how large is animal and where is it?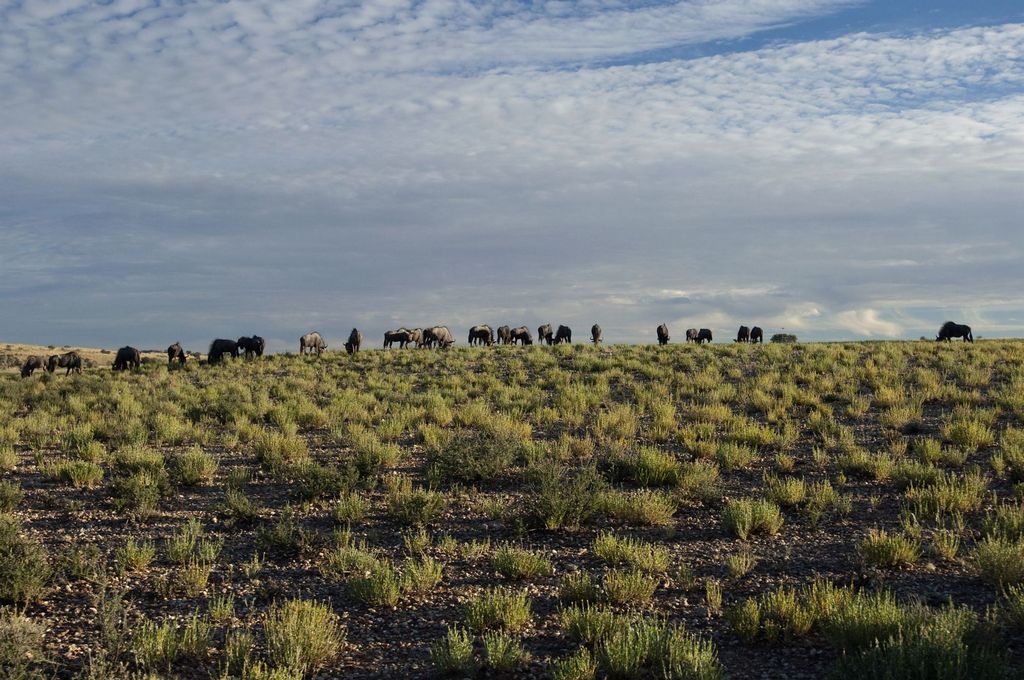
Bounding box: box(933, 321, 979, 340).
